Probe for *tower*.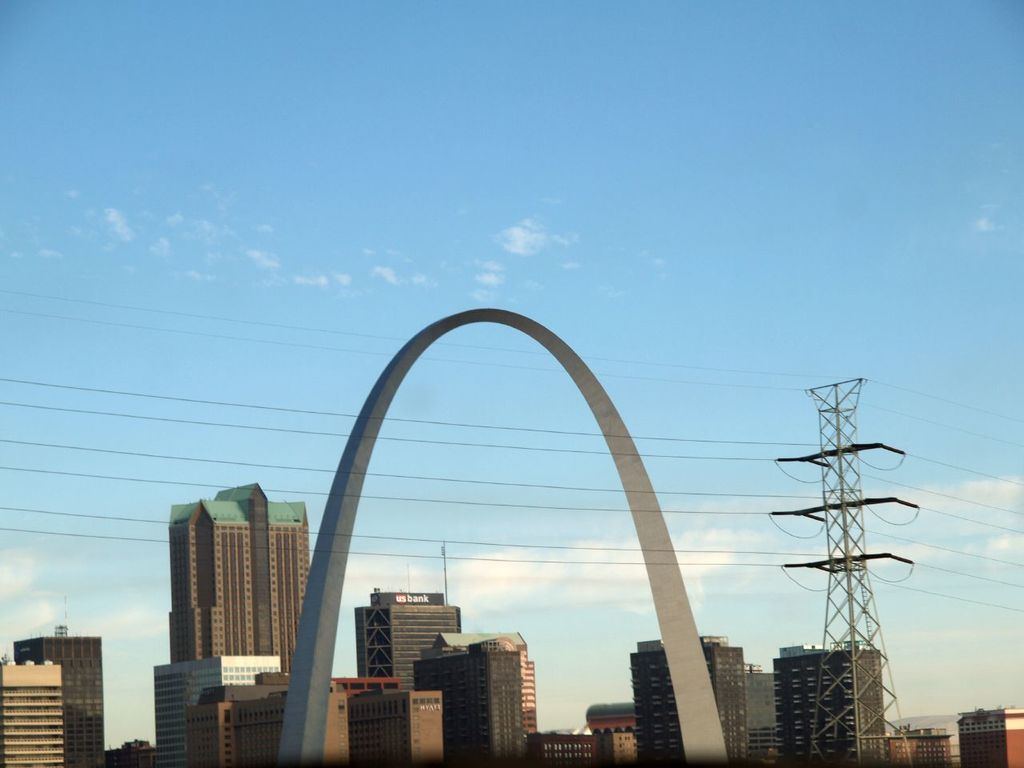
Probe result: locate(346, 692, 446, 767).
